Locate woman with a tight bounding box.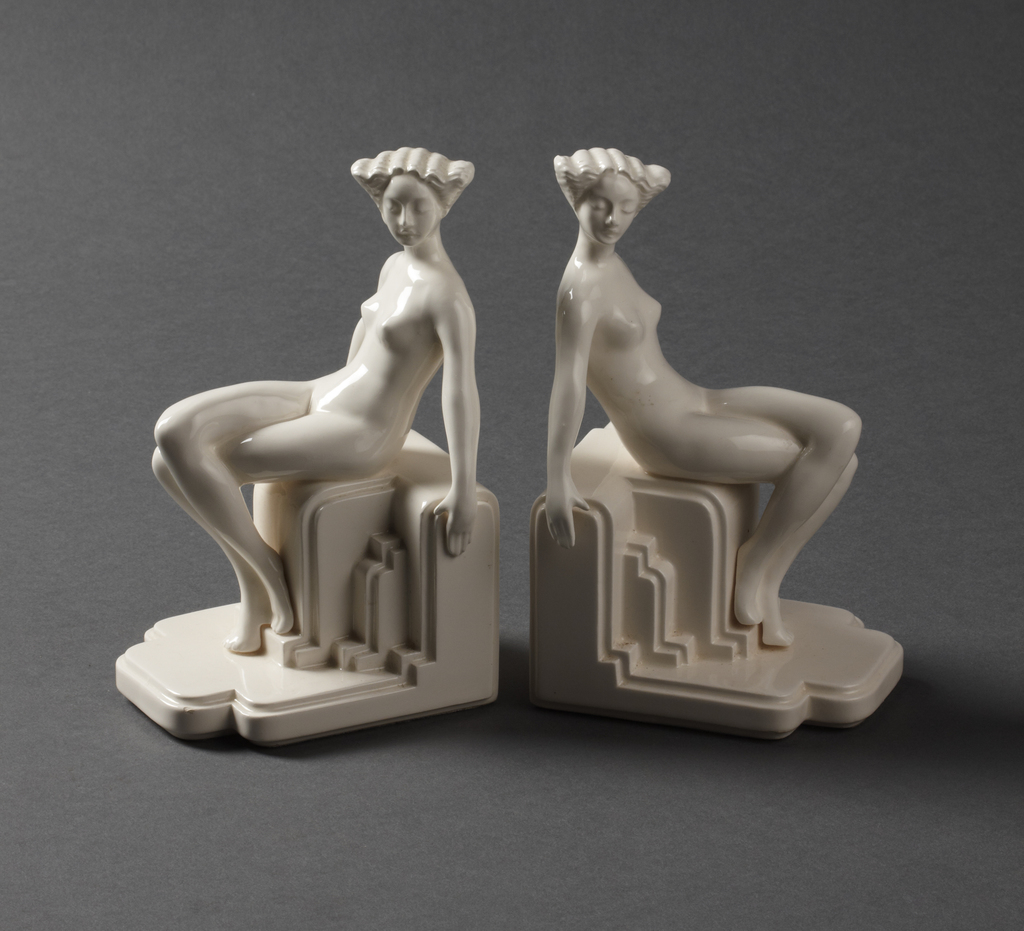
region(524, 138, 865, 660).
